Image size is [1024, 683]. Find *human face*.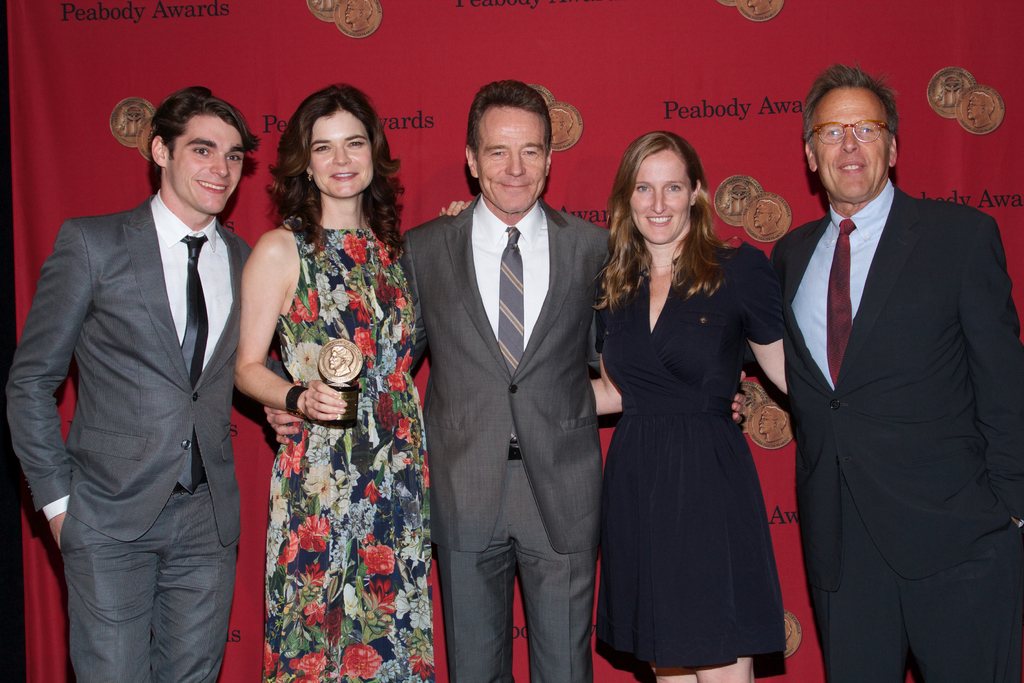
(left=173, top=111, right=244, bottom=210).
